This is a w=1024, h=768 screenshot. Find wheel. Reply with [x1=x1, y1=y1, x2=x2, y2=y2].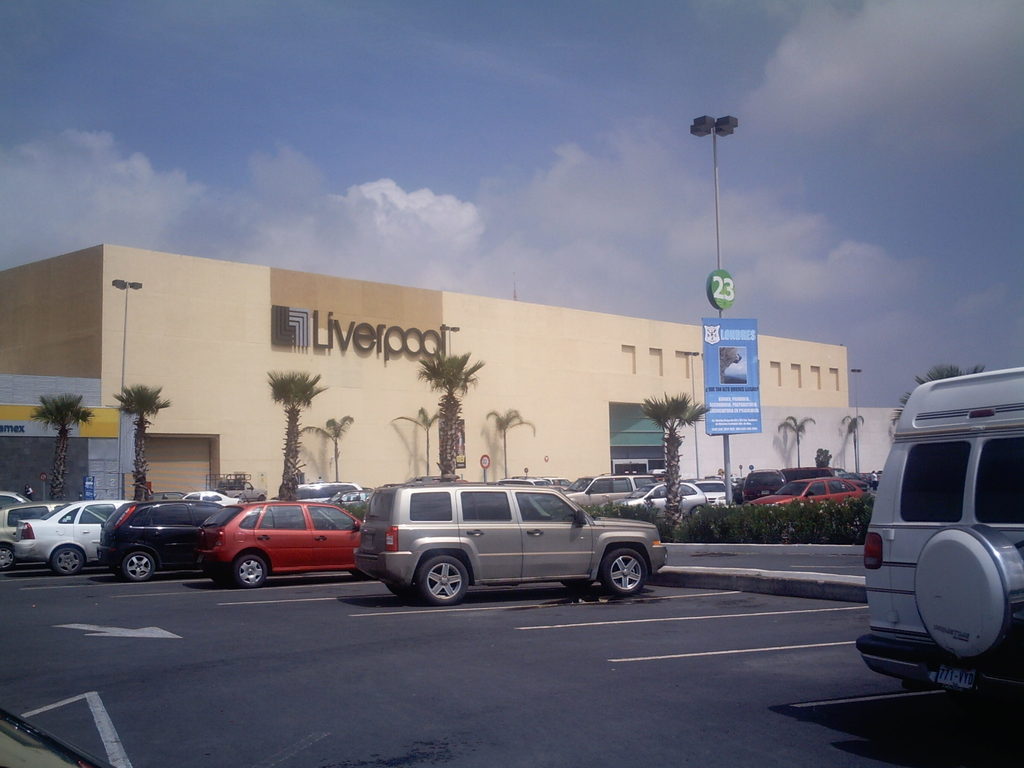
[x1=52, y1=547, x2=83, y2=579].
